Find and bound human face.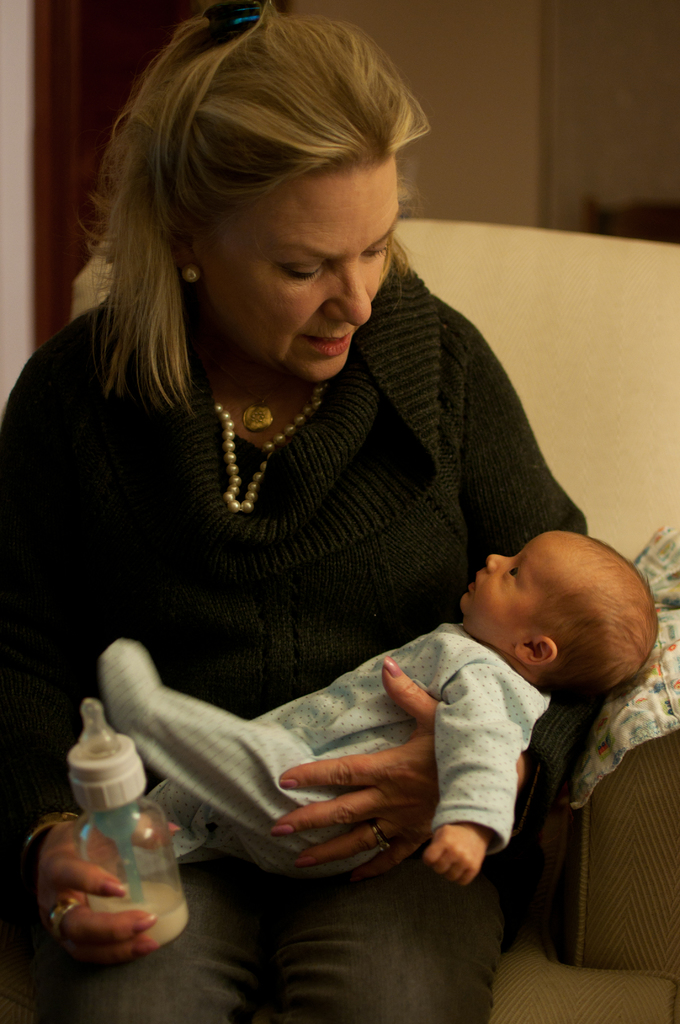
Bound: [left=460, top=536, right=556, bottom=636].
